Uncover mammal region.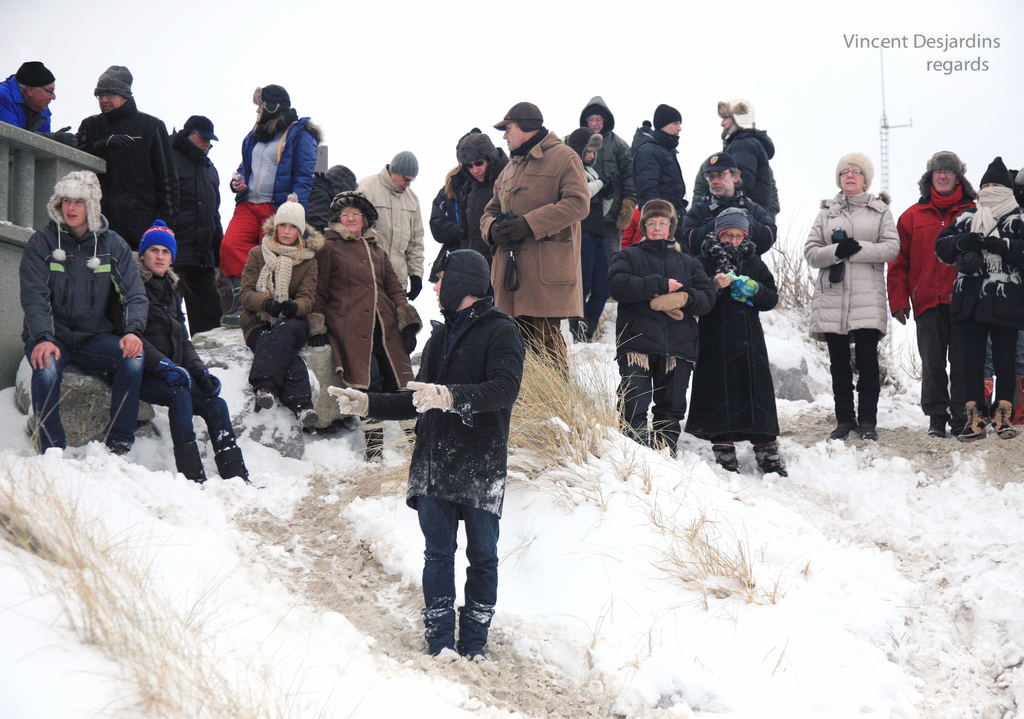
Uncovered: <region>696, 207, 789, 488</region>.
